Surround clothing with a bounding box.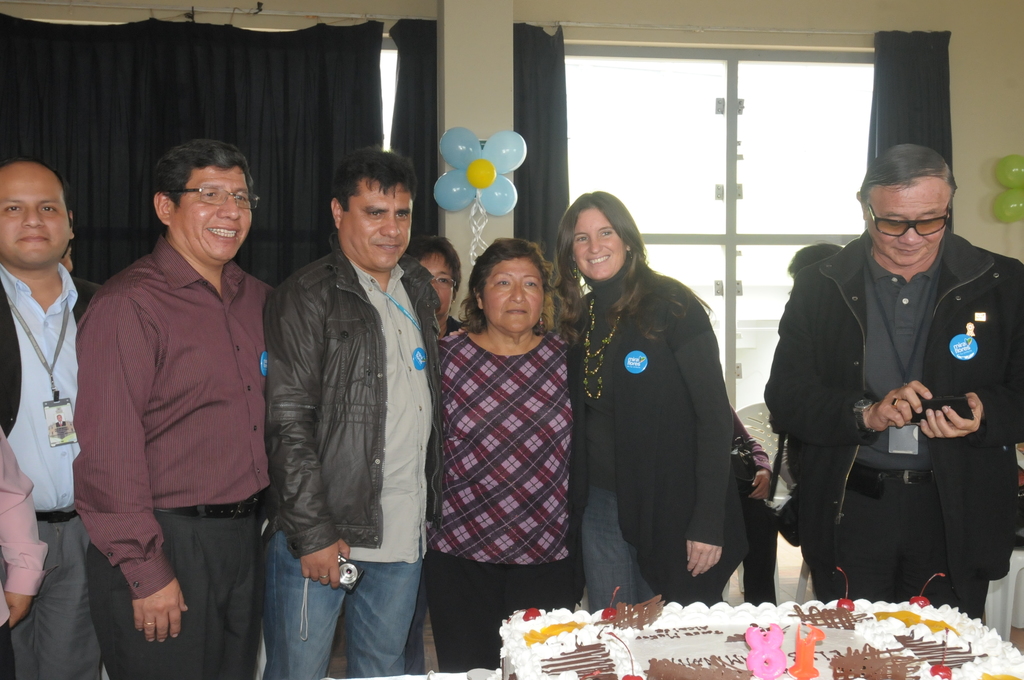
rect(770, 233, 1023, 615).
